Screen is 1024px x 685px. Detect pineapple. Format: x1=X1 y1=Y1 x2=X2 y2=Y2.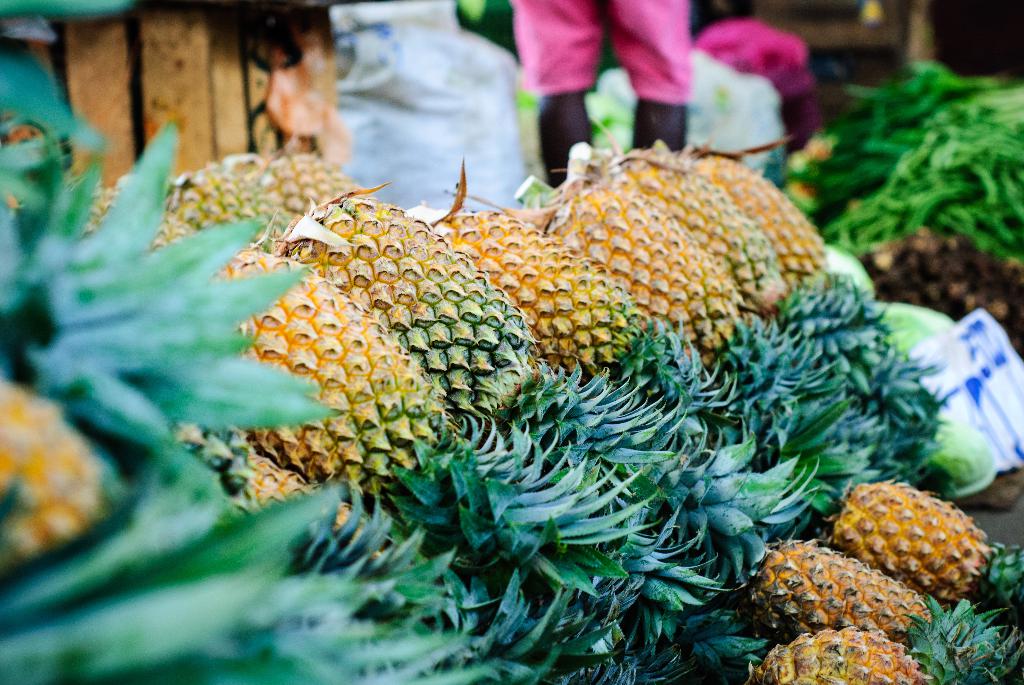
x1=745 y1=533 x2=1021 y2=682.
